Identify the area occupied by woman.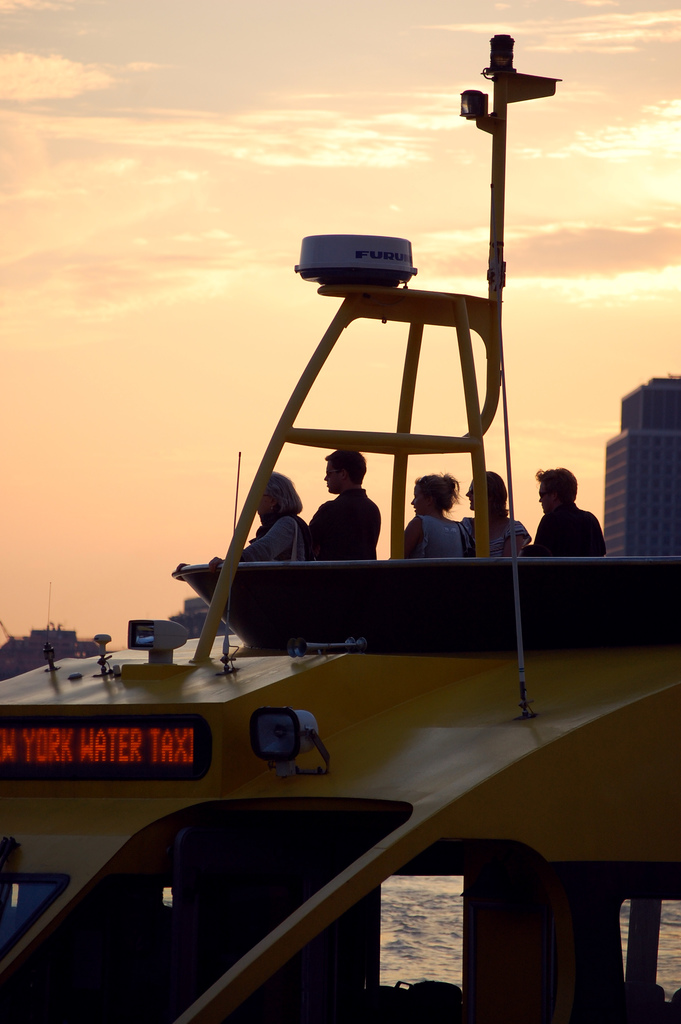
Area: 465 470 531 554.
